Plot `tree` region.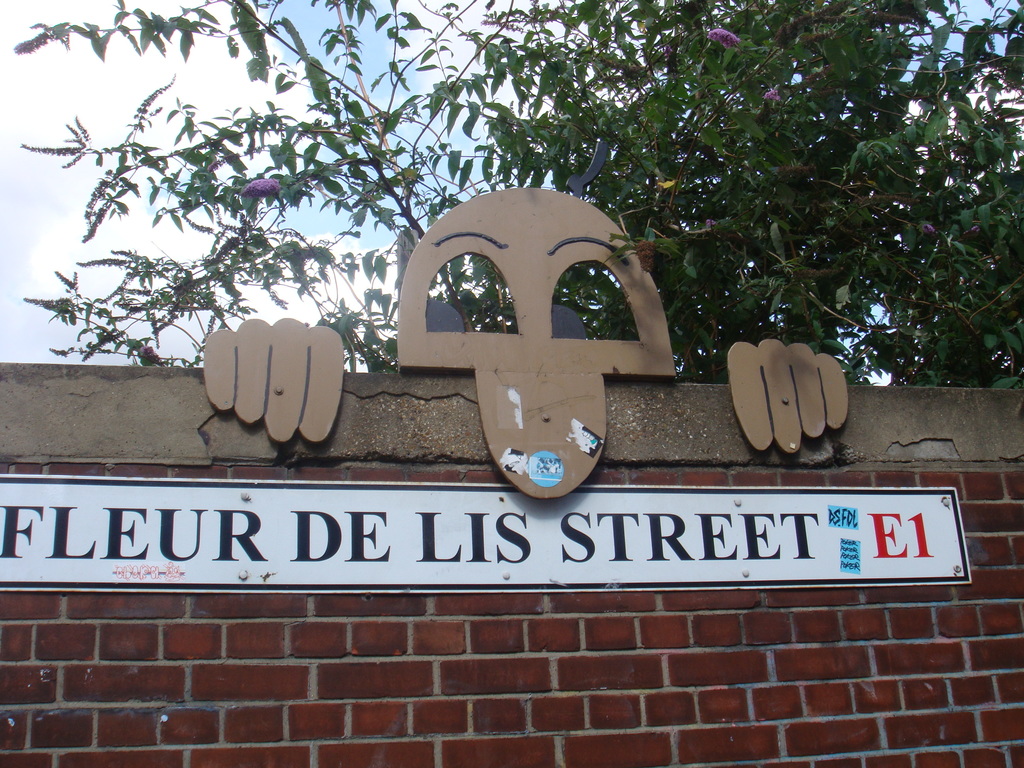
Plotted at {"left": 9, "top": 0, "right": 1023, "bottom": 373}.
